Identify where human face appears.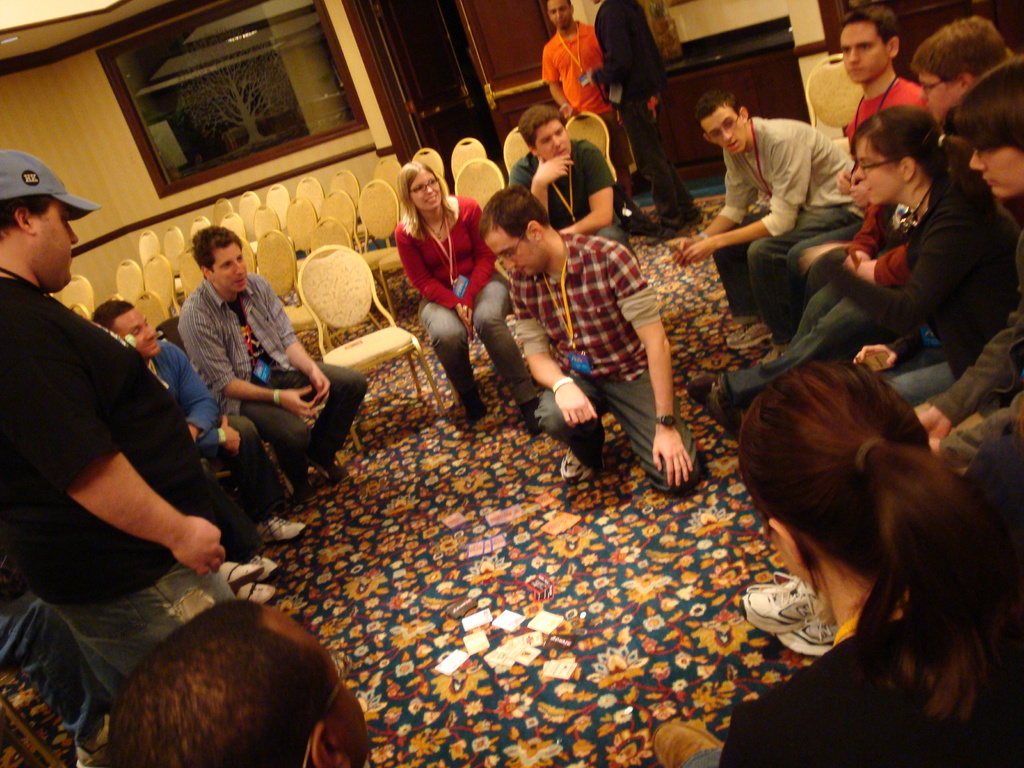
Appears at [x1=35, y1=200, x2=79, y2=285].
